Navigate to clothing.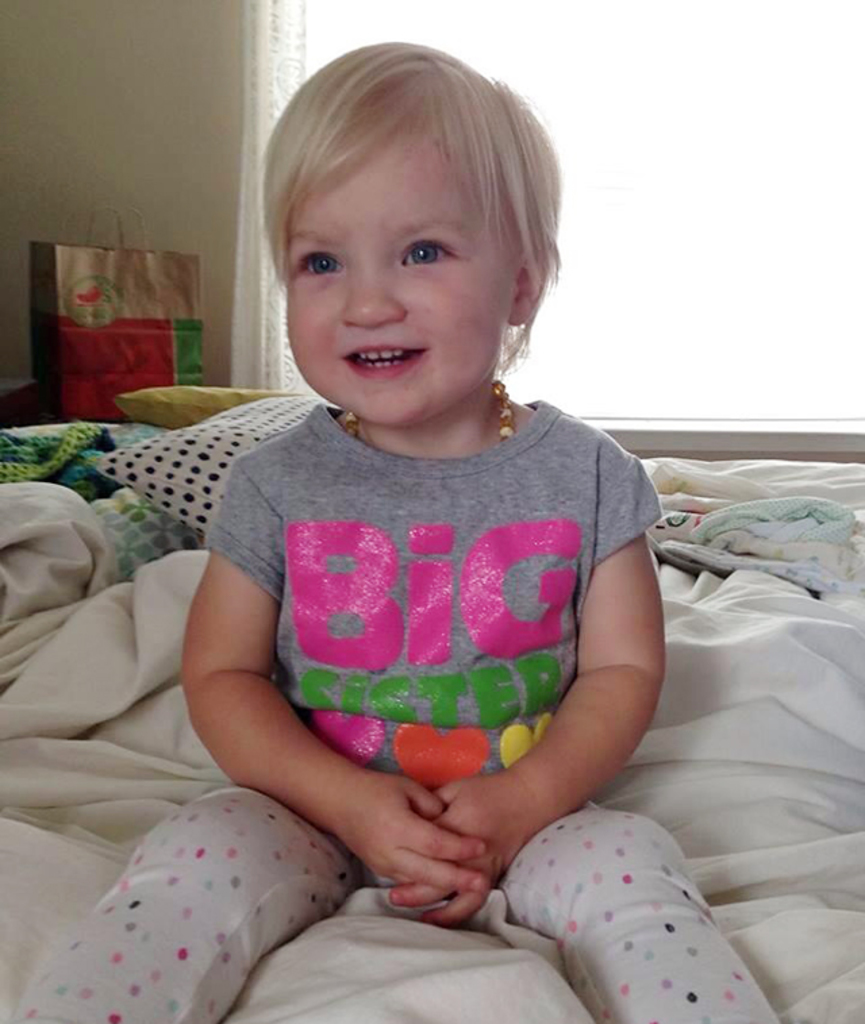
Navigation target: Rect(18, 401, 777, 1023).
